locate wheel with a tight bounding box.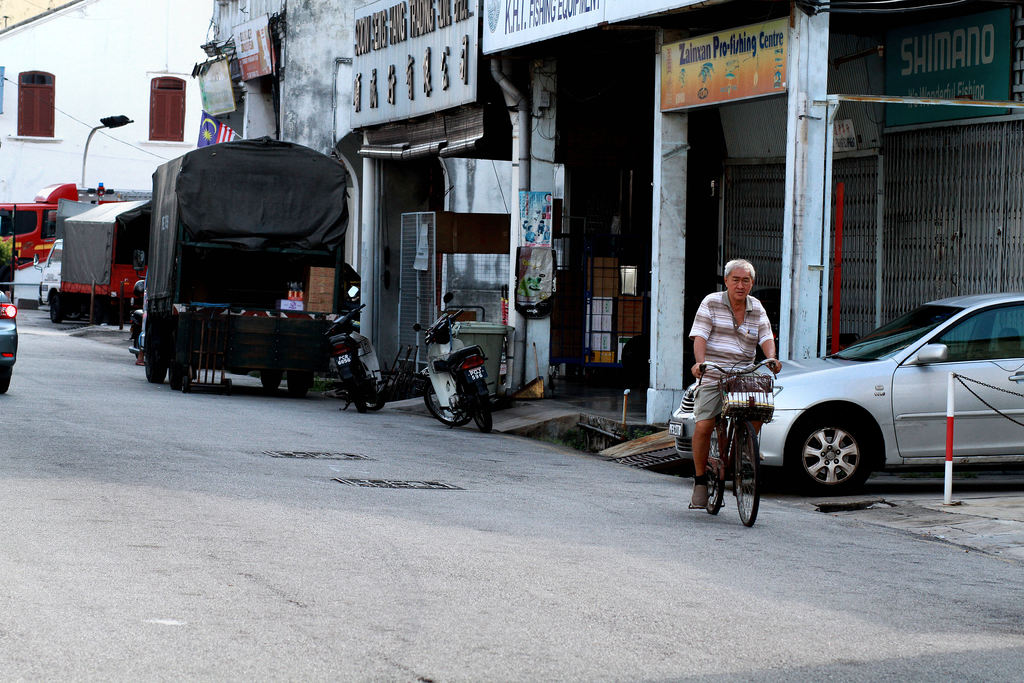
bbox(364, 397, 383, 410).
